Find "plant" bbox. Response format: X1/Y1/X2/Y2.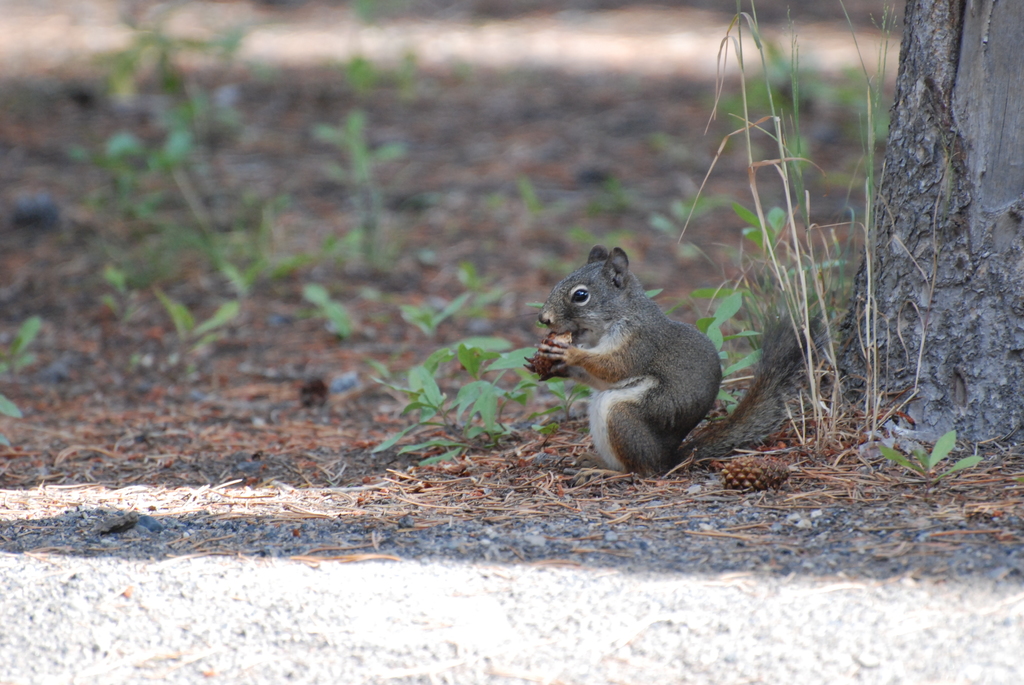
877/431/984/486.
